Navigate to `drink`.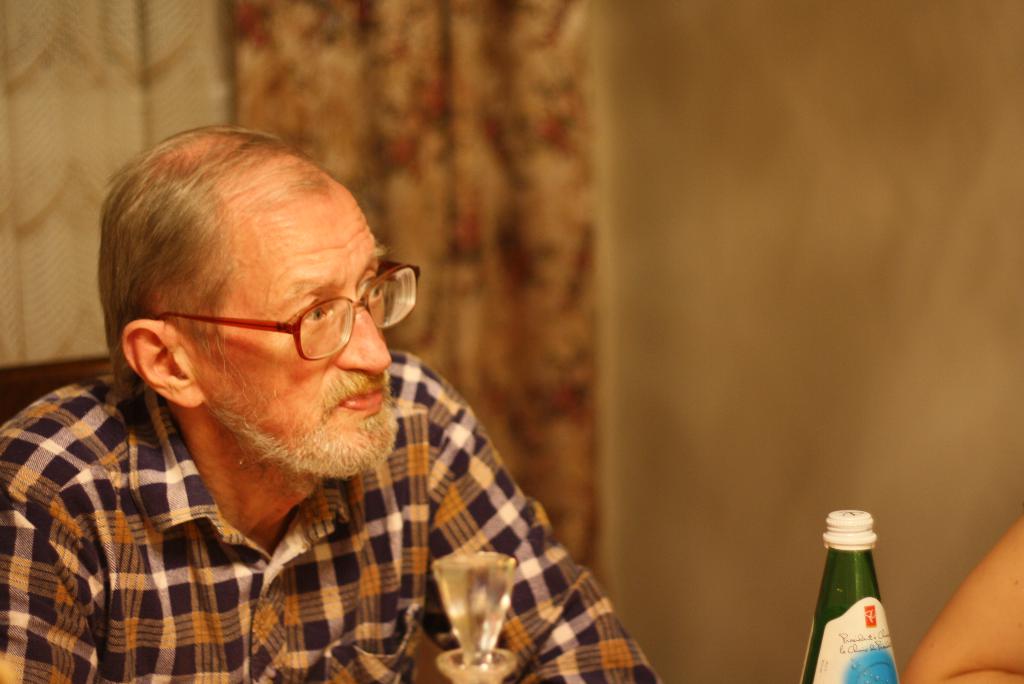
Navigation target: 799:508:900:683.
